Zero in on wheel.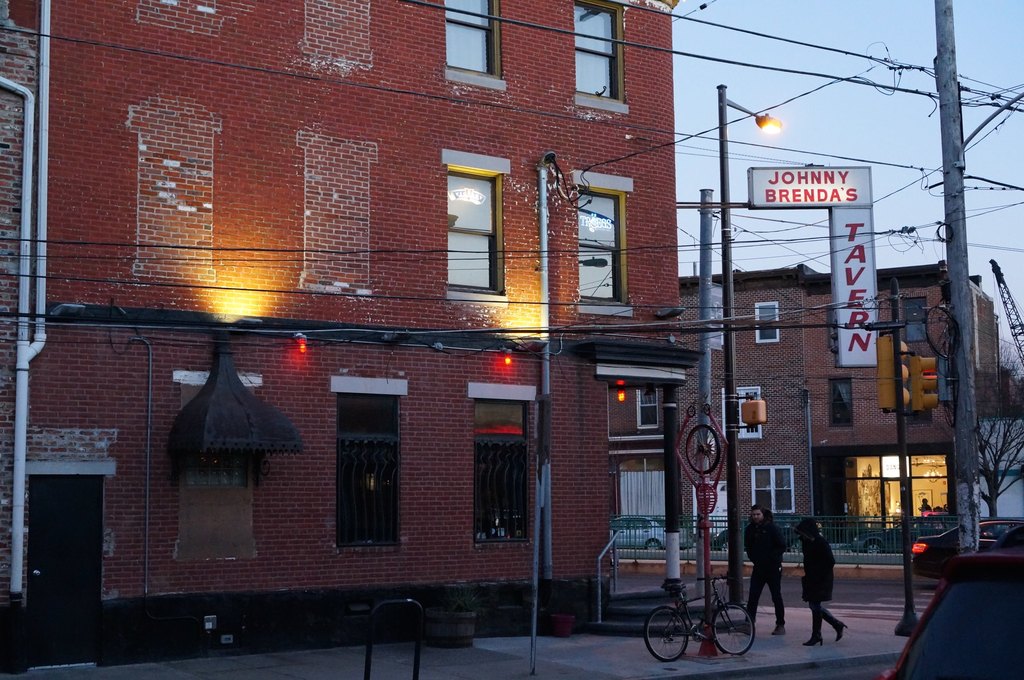
Zeroed in: l=646, t=612, r=691, b=667.
